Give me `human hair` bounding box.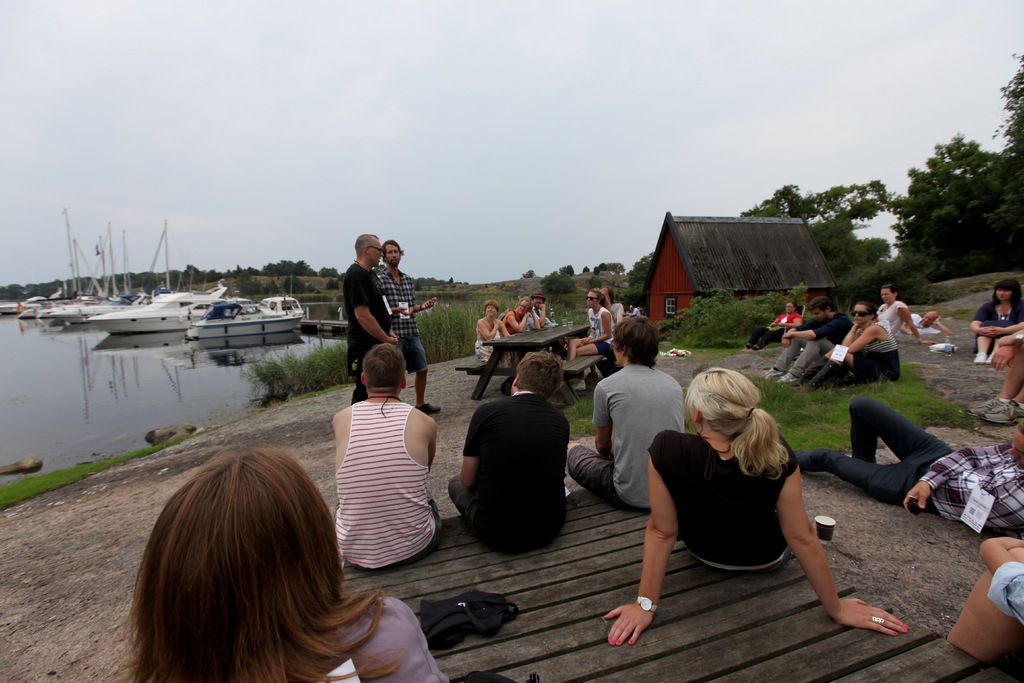
locate(787, 302, 799, 311).
